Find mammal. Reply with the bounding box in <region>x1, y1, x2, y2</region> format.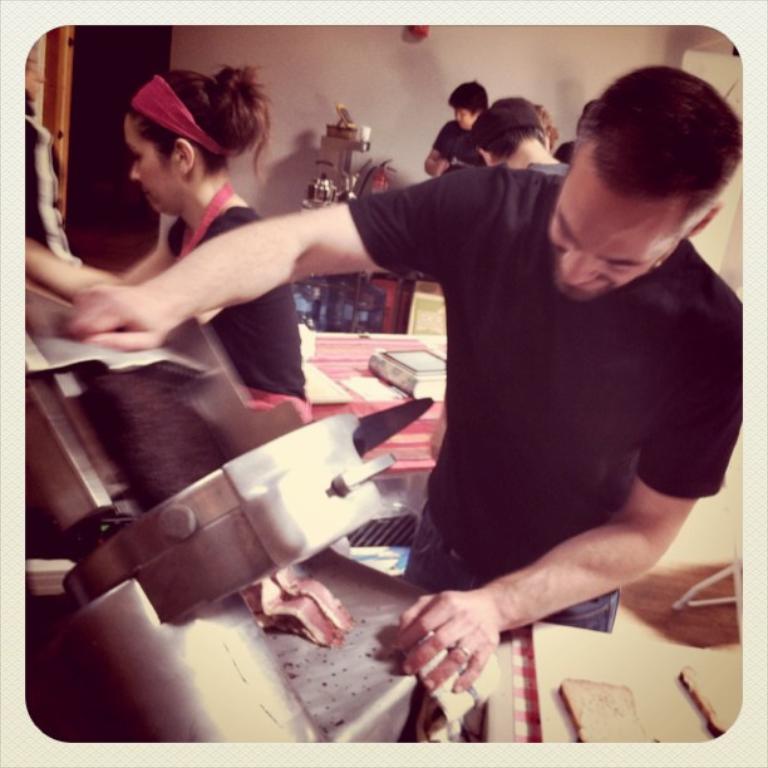
<region>471, 97, 567, 177</region>.
